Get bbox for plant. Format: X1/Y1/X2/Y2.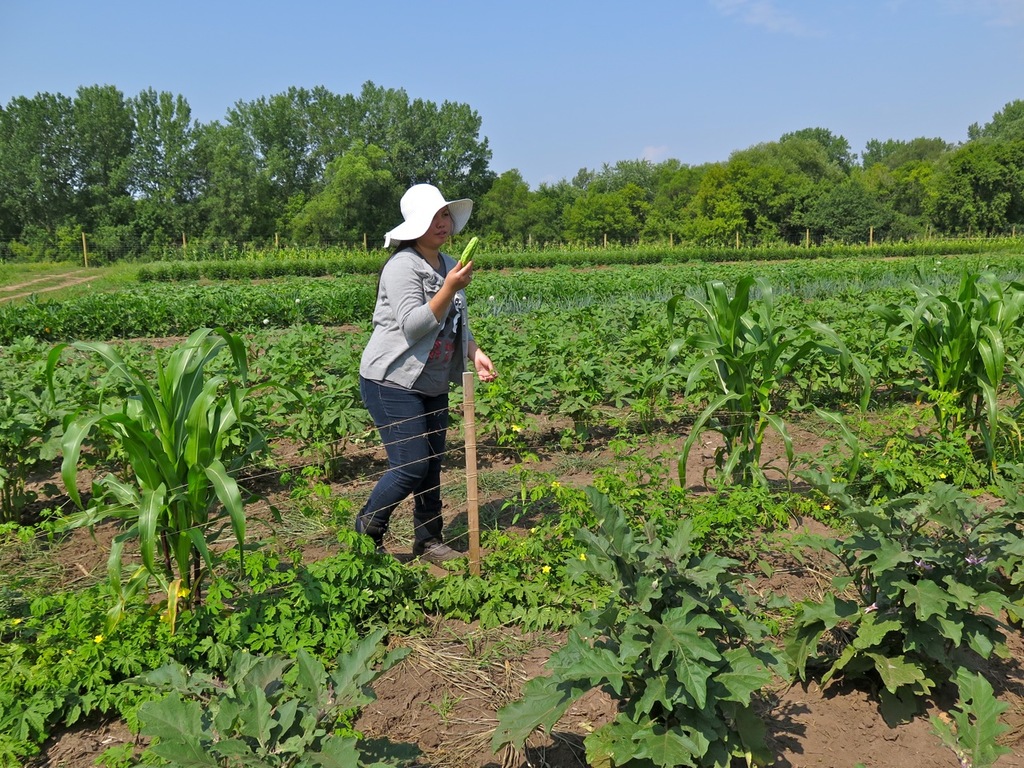
50/292/269/639.
